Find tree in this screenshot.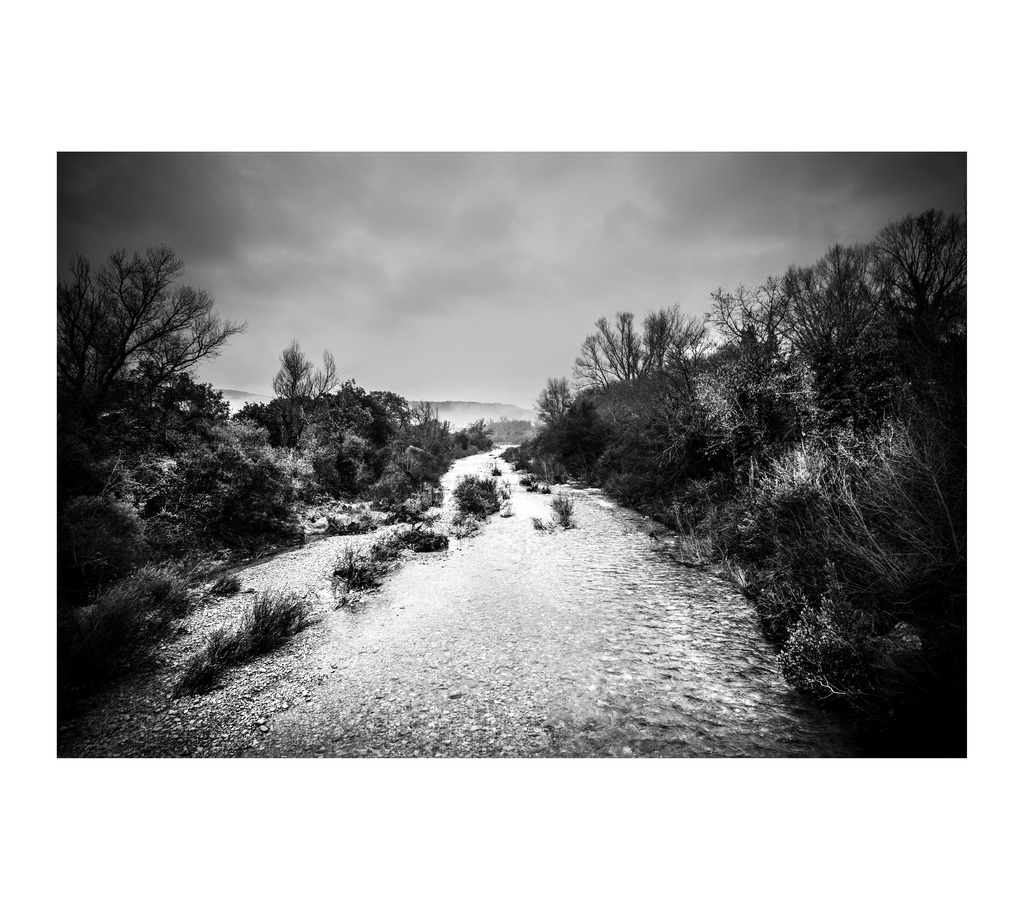
The bounding box for tree is (left=538, top=371, right=583, bottom=427).
